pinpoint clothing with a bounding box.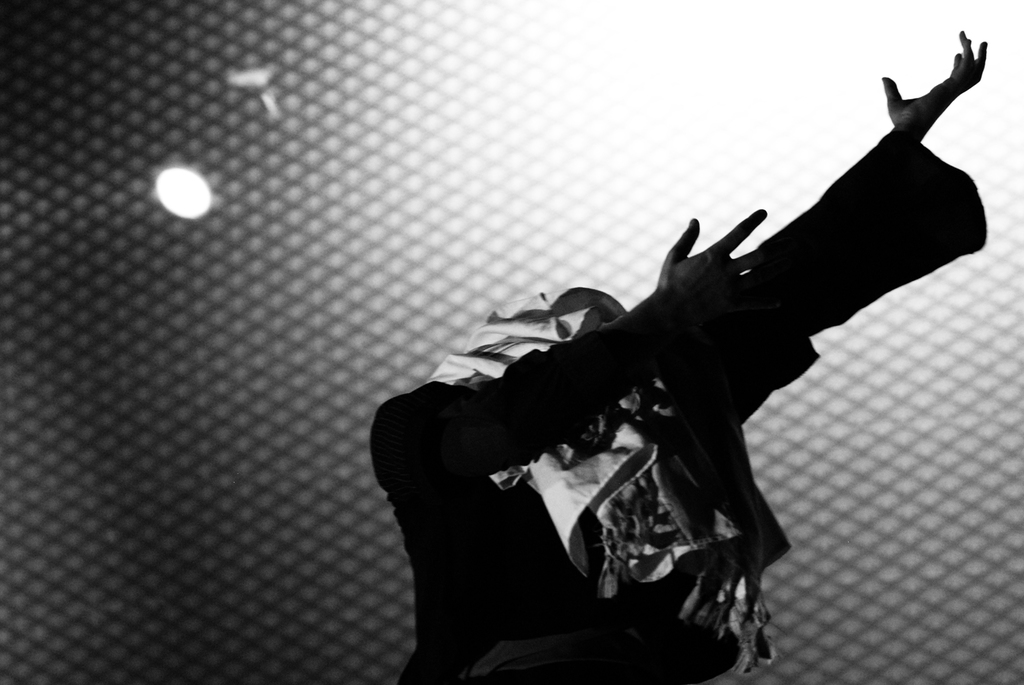
{"left": 394, "top": 89, "right": 970, "bottom": 676}.
